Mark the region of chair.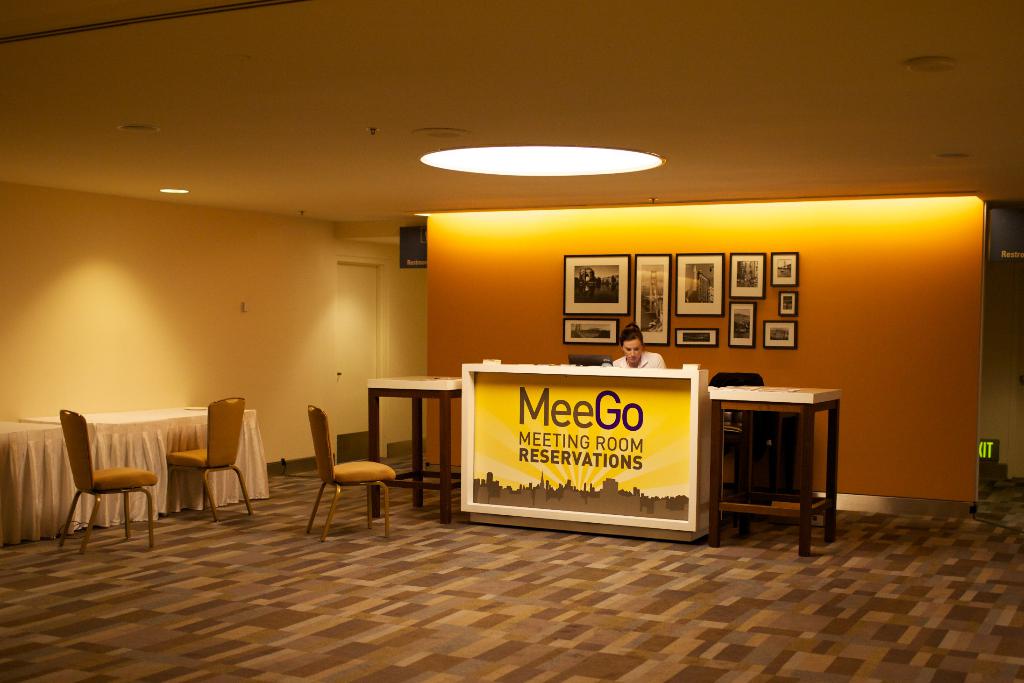
Region: <bbox>55, 409, 159, 556</bbox>.
